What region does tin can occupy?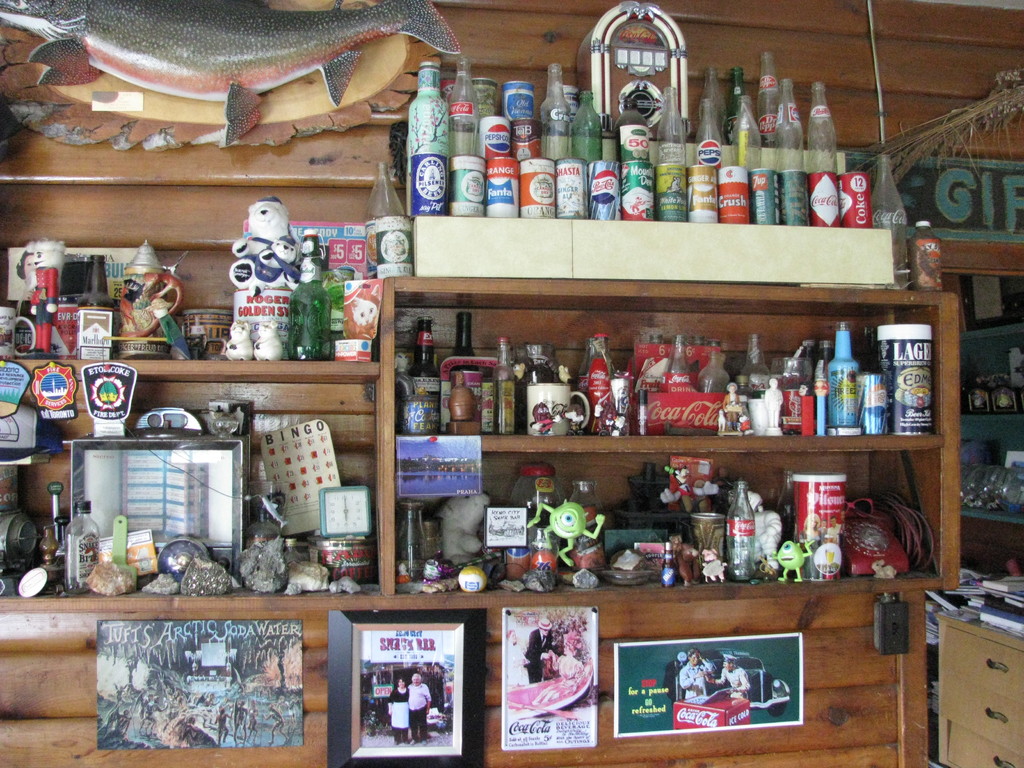
x1=690 y1=511 x2=726 y2=578.
